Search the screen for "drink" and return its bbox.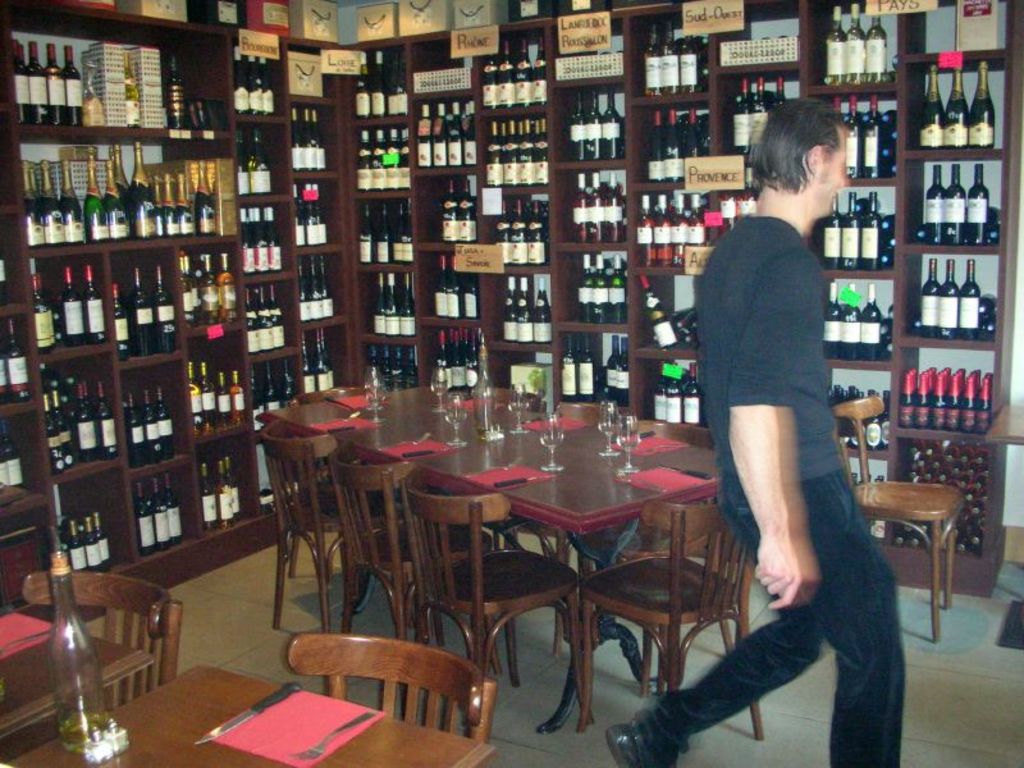
Found: BBox(559, 333, 582, 401).
